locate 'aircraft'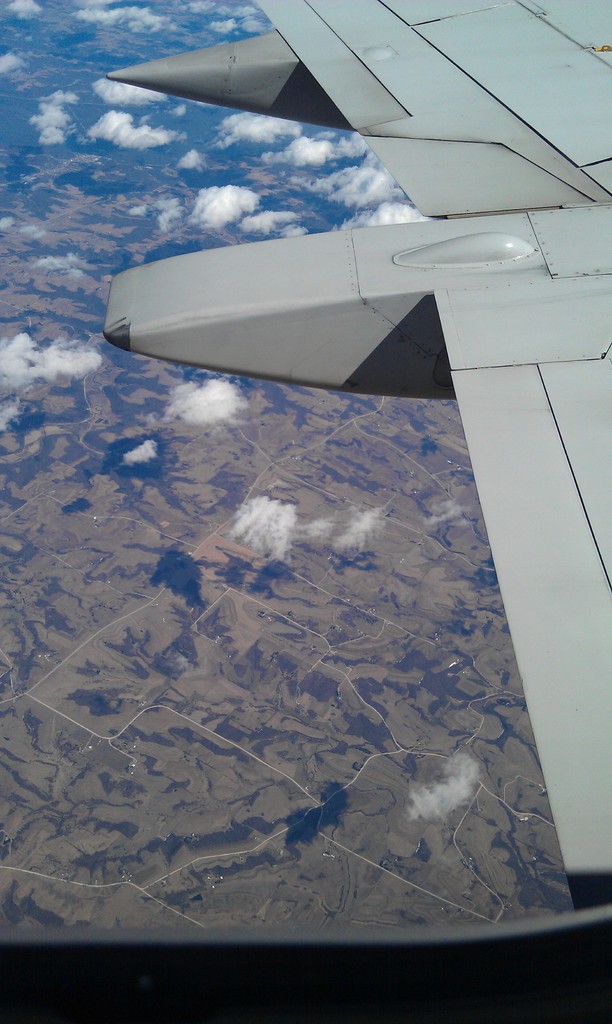
0 0 611 1023
